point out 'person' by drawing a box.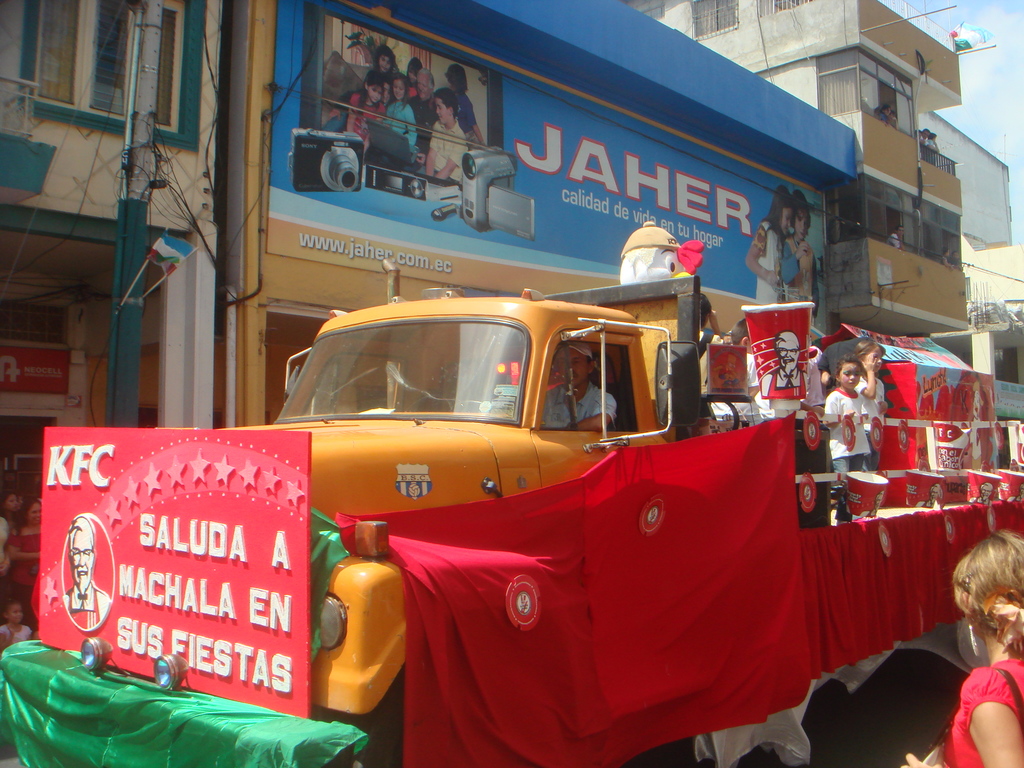
pyautogui.locateOnScreen(765, 339, 802, 396).
